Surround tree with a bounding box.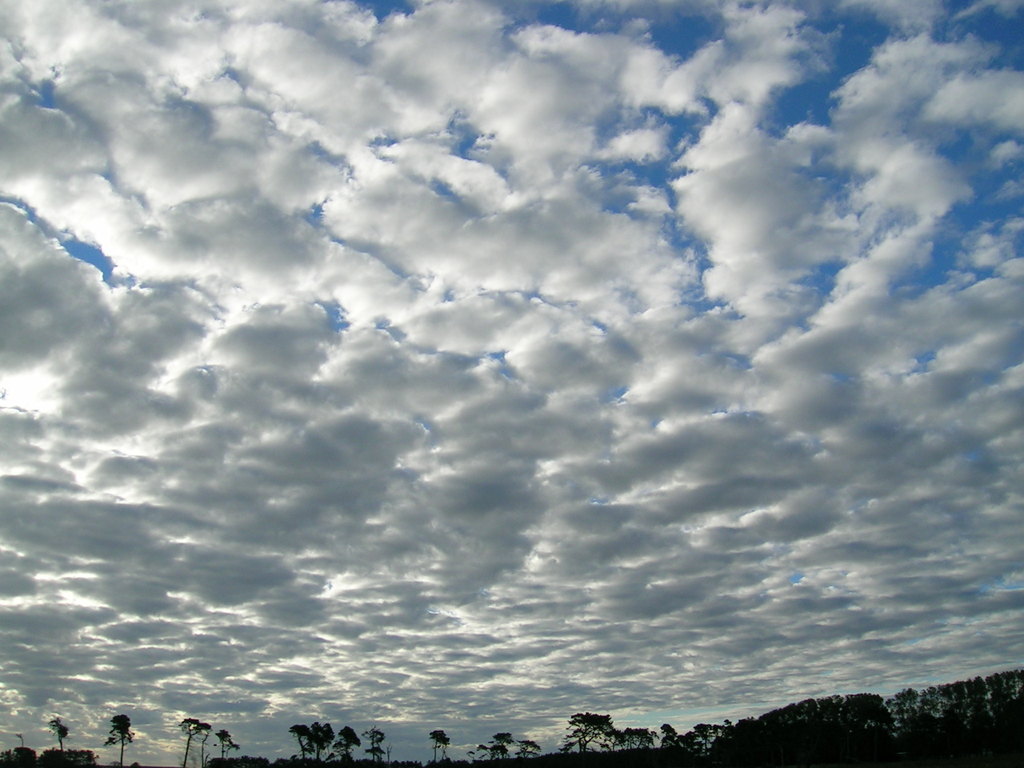
179, 720, 213, 766.
